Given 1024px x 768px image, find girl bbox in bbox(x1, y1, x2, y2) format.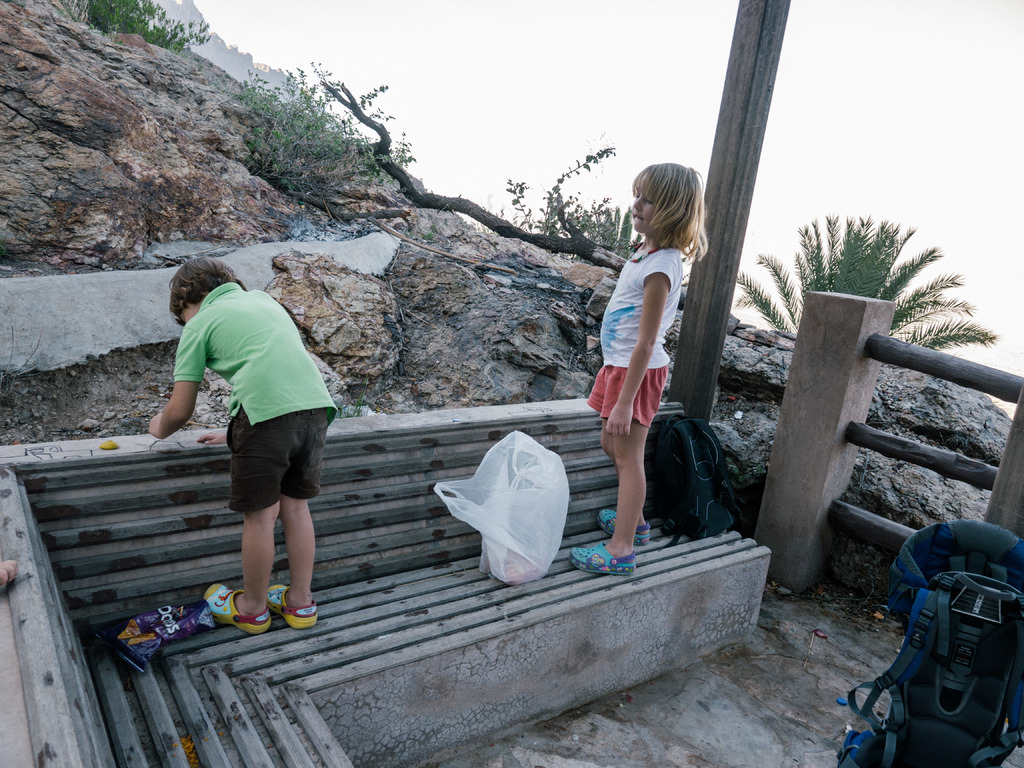
bbox(568, 161, 716, 570).
